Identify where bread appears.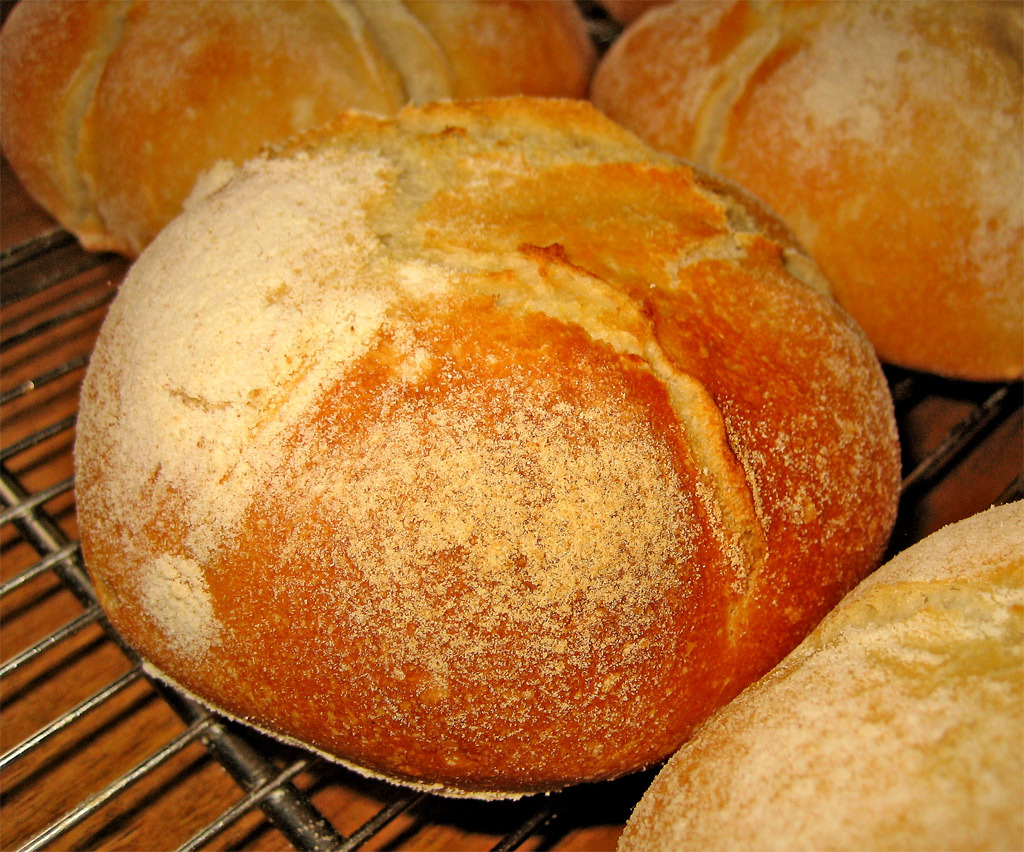
Appears at crop(589, 0, 1023, 383).
